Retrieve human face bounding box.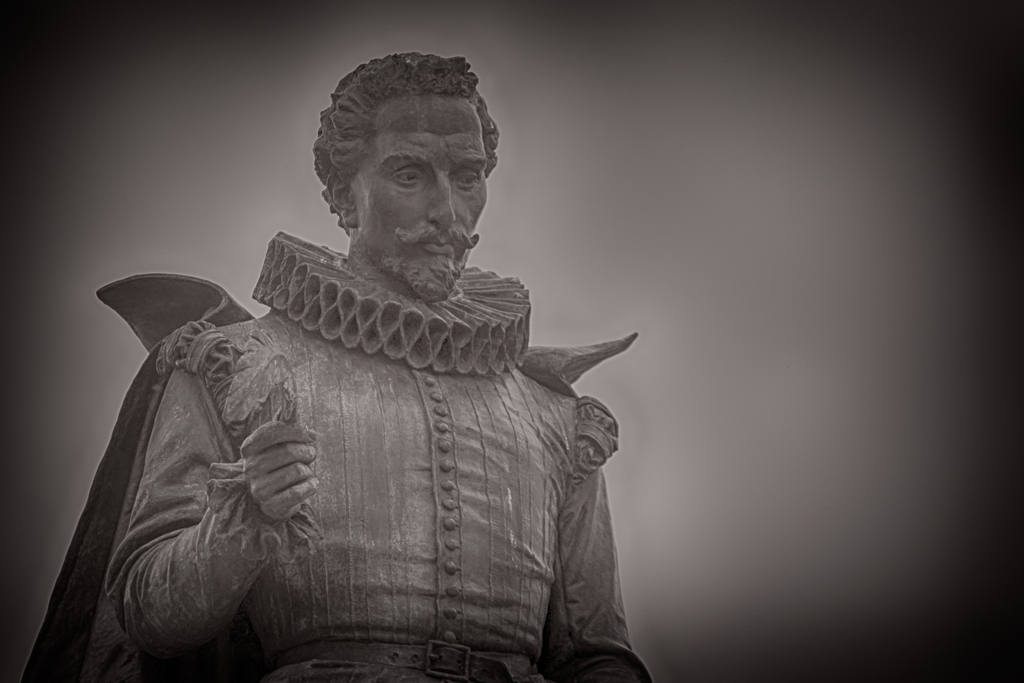
Bounding box: 353 99 491 273.
